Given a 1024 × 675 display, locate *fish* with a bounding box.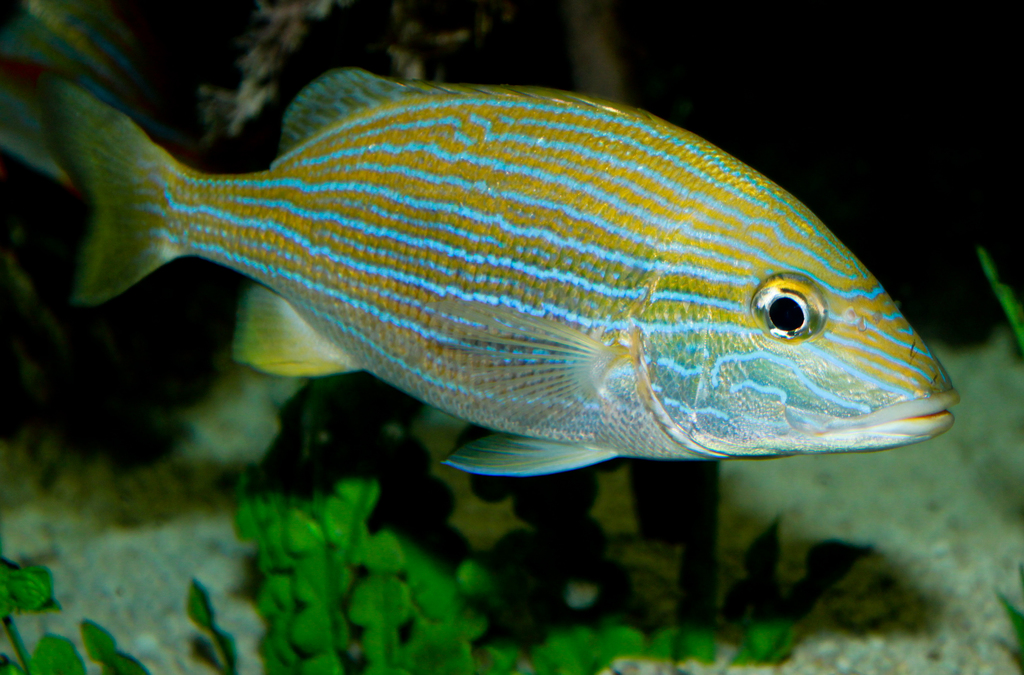
Located: box(40, 42, 946, 536).
